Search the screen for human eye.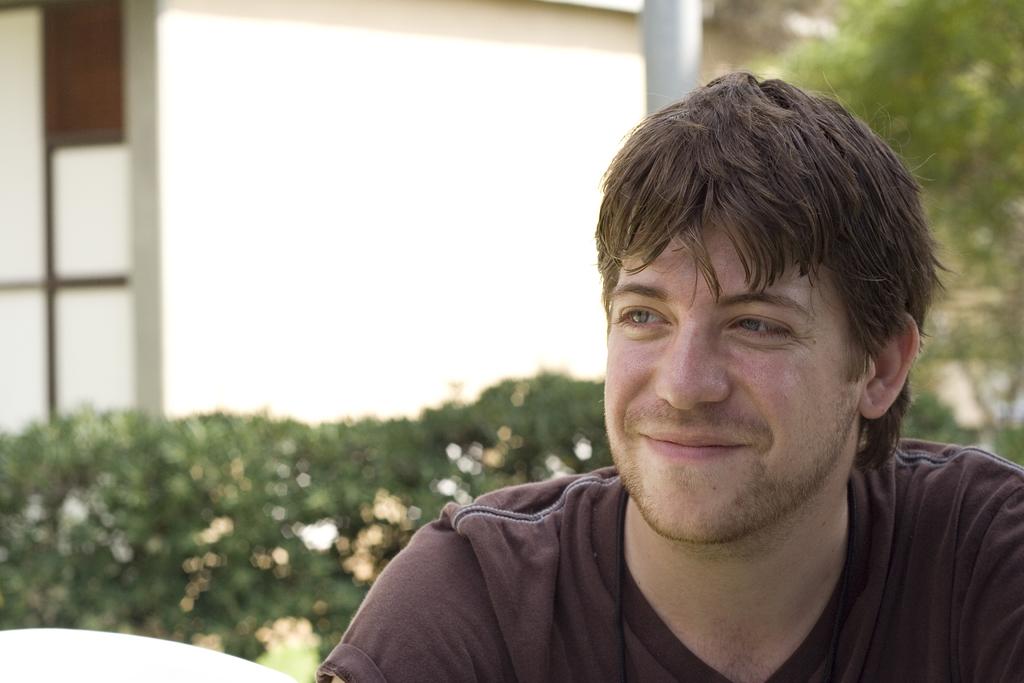
Found at bbox=[724, 309, 796, 340].
